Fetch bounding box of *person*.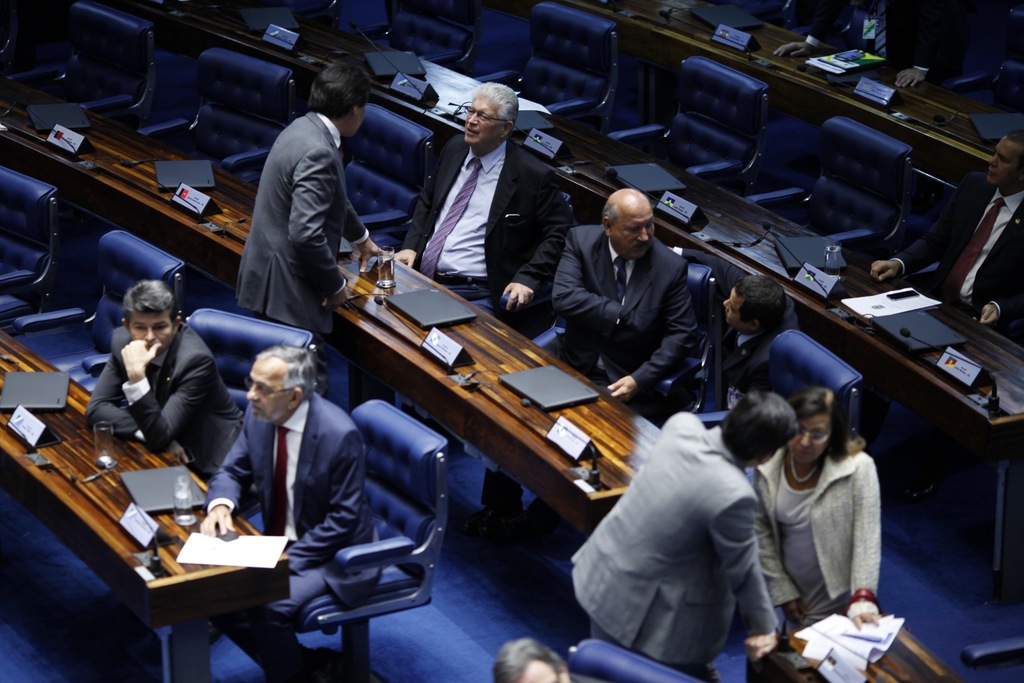
Bbox: rect(492, 634, 570, 682).
